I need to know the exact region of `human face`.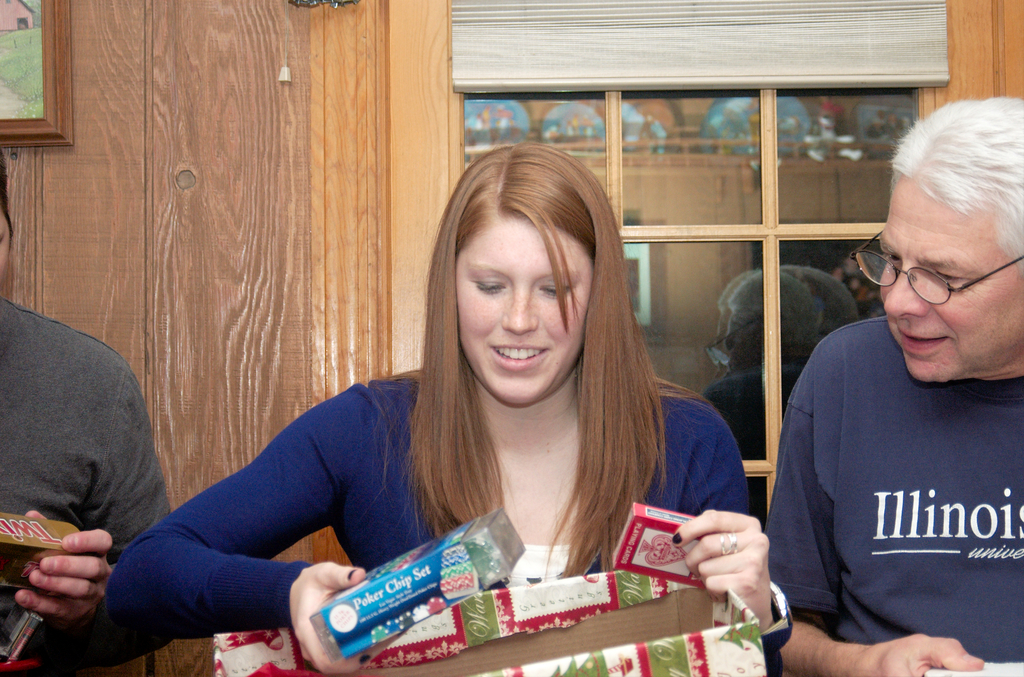
Region: {"left": 456, "top": 222, "right": 593, "bottom": 405}.
